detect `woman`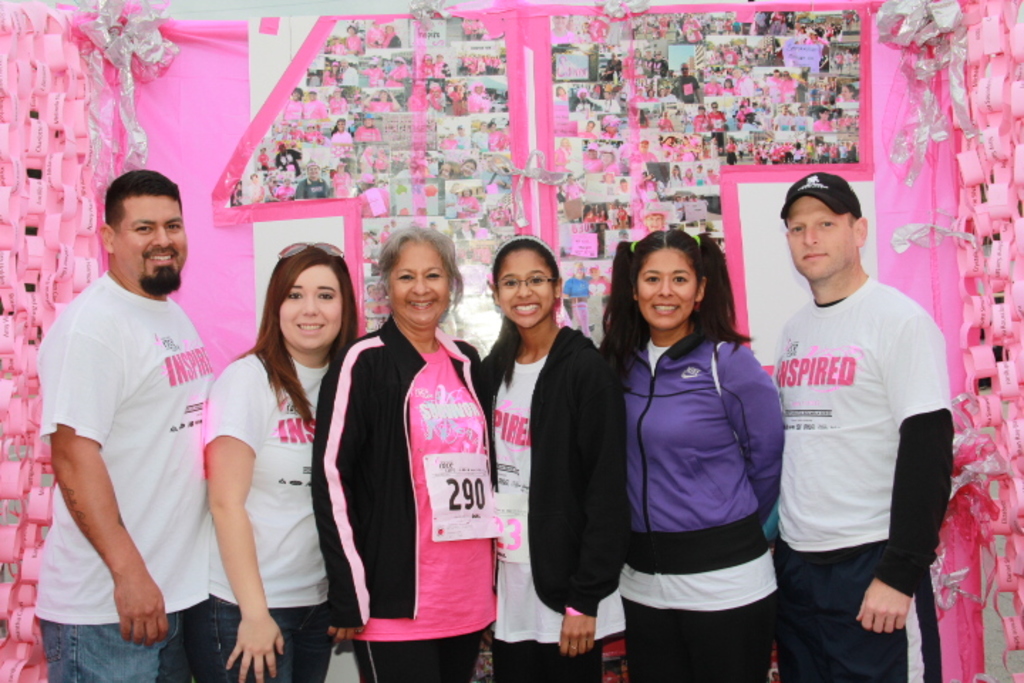
l=174, t=239, r=367, b=682
